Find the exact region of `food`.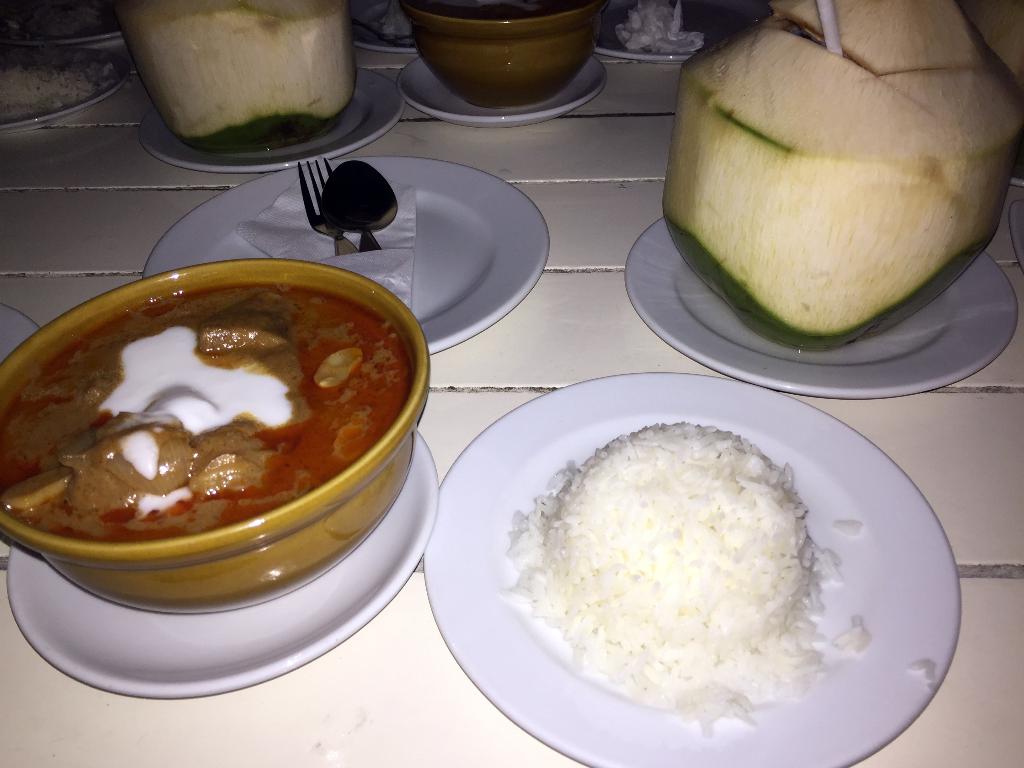
Exact region: bbox=(371, 0, 415, 44).
